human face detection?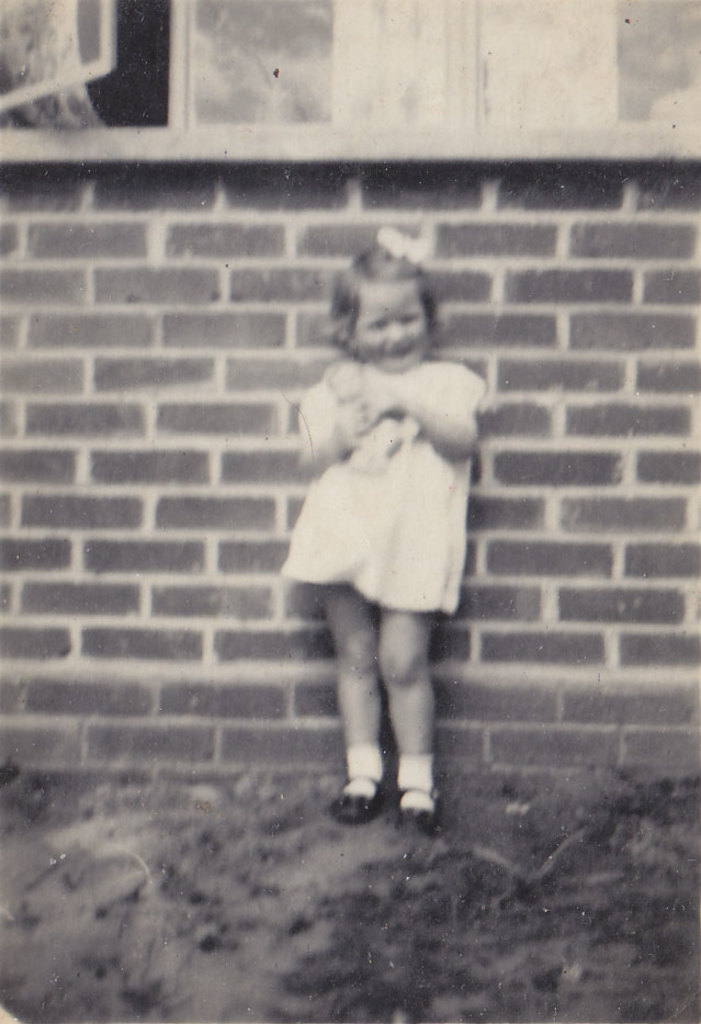
bbox=[351, 283, 433, 363]
